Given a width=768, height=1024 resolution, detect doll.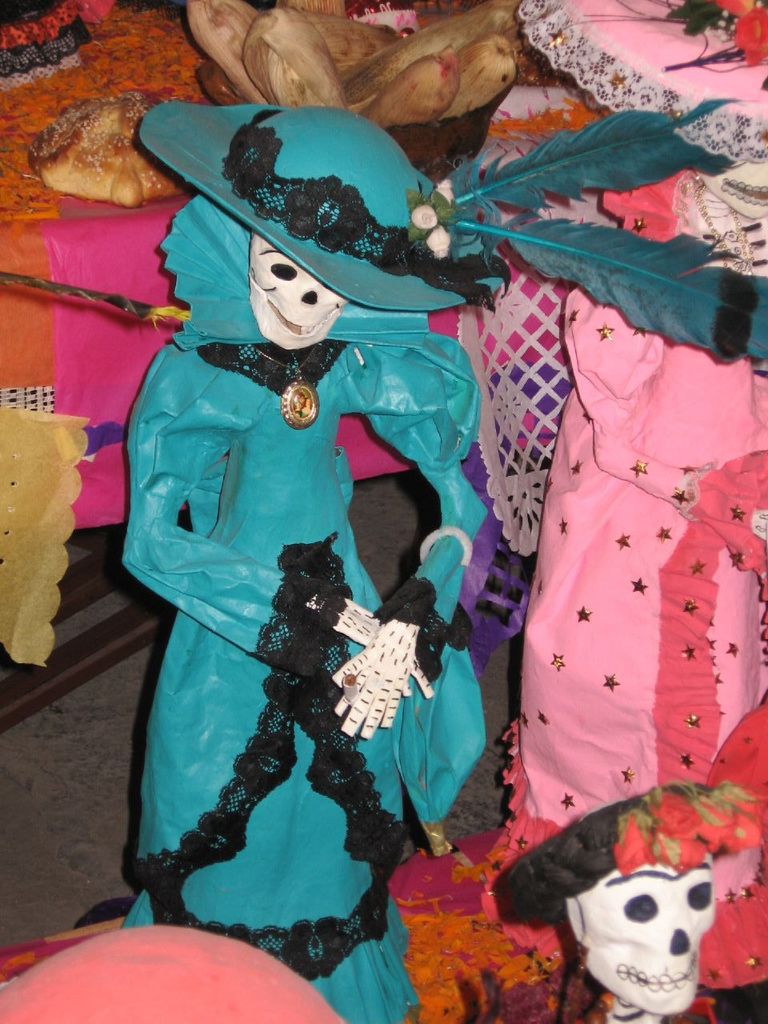
detection(114, 43, 537, 997).
